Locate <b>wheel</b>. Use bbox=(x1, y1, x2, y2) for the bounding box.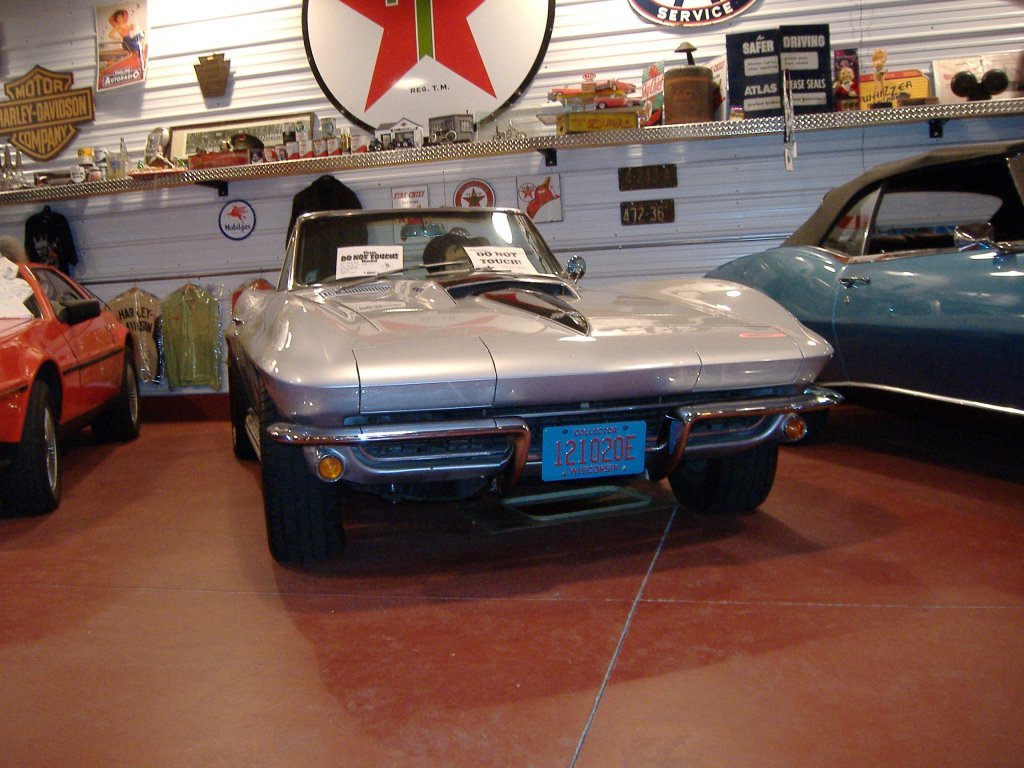
bbox=(0, 377, 66, 515).
